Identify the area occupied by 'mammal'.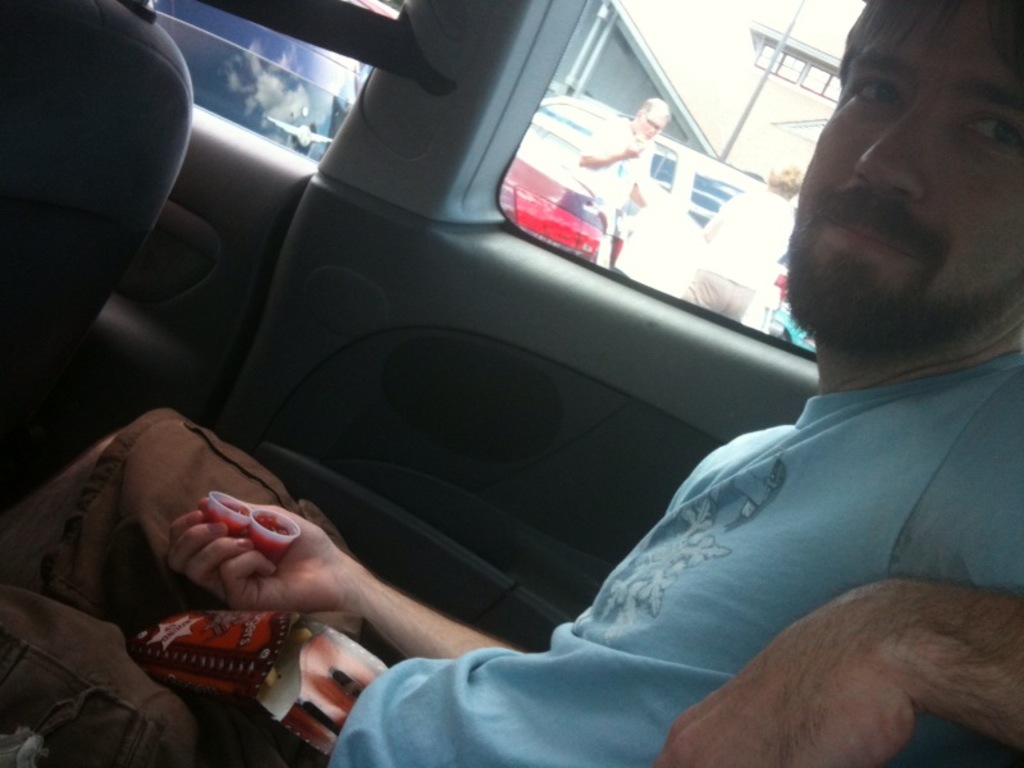
Area: [678, 154, 813, 324].
